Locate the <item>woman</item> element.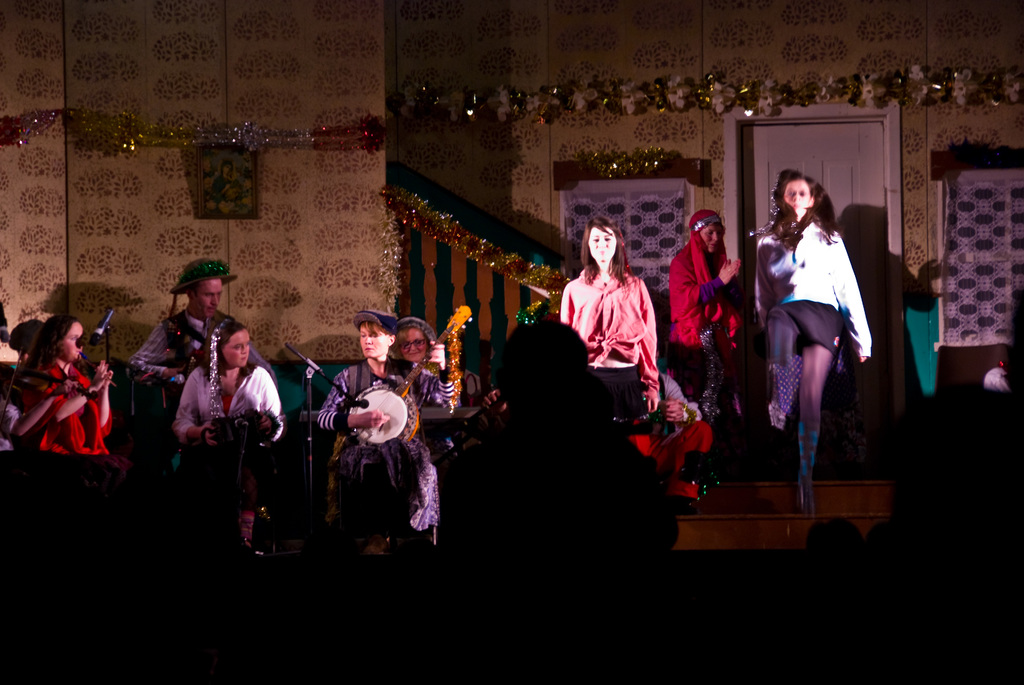
Element bbox: x1=396, y1=319, x2=436, y2=363.
